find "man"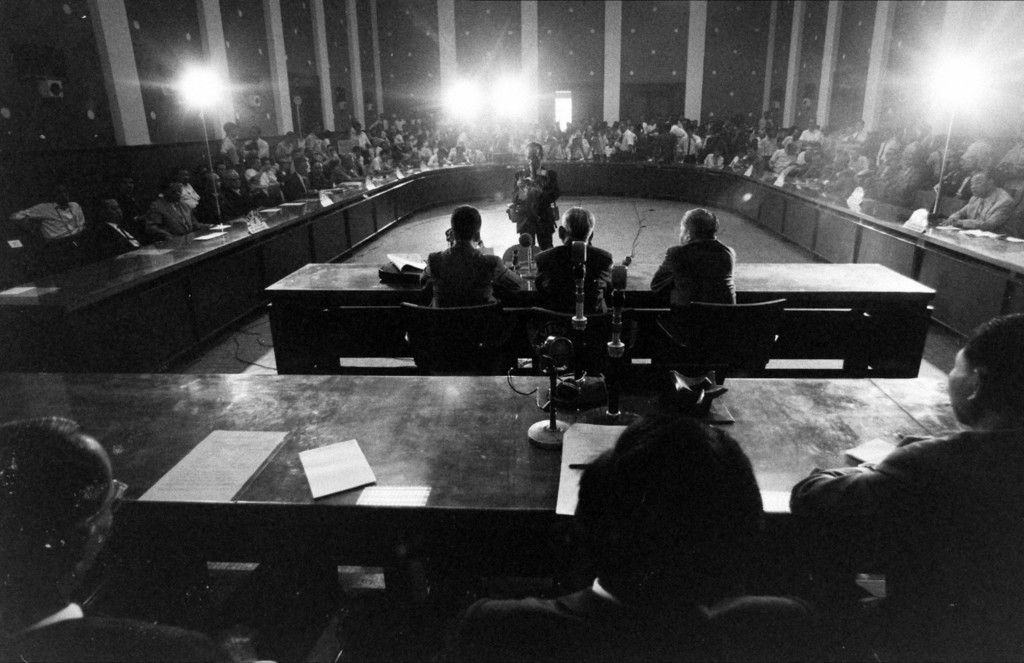
detection(250, 126, 271, 161)
